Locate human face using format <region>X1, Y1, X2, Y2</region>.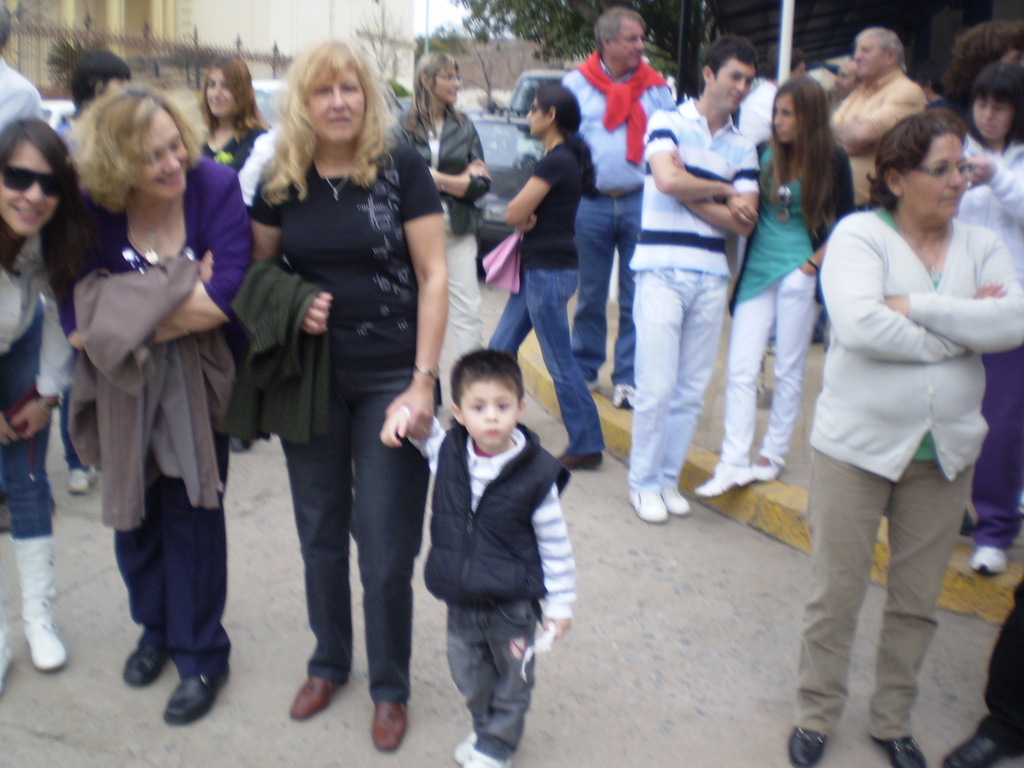
<region>309, 57, 367, 141</region>.
